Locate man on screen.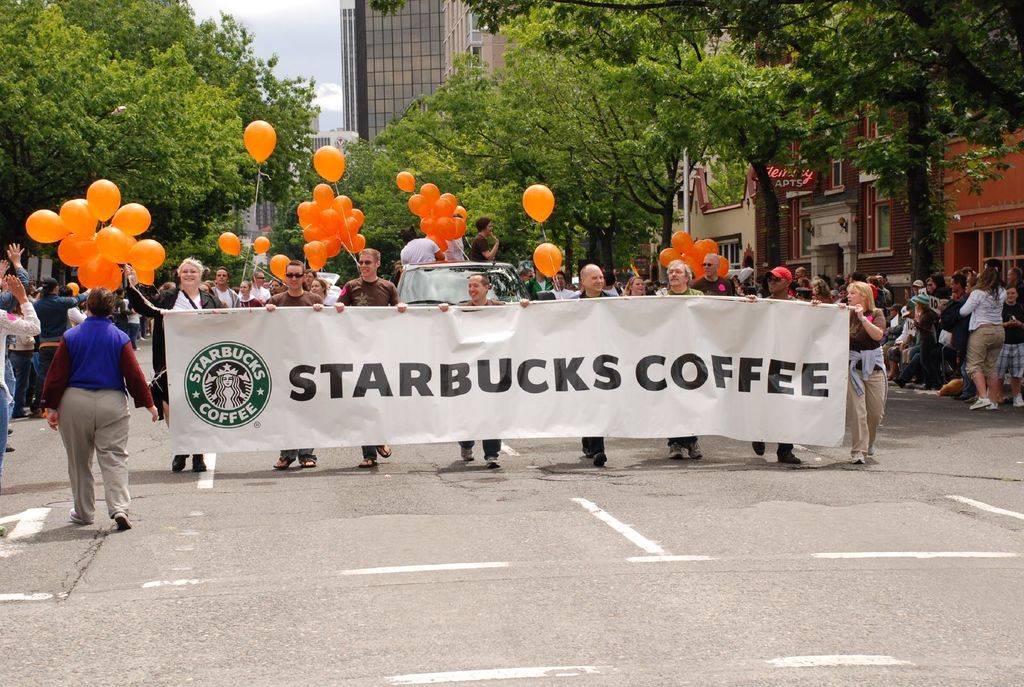
On screen at crop(551, 271, 575, 299).
